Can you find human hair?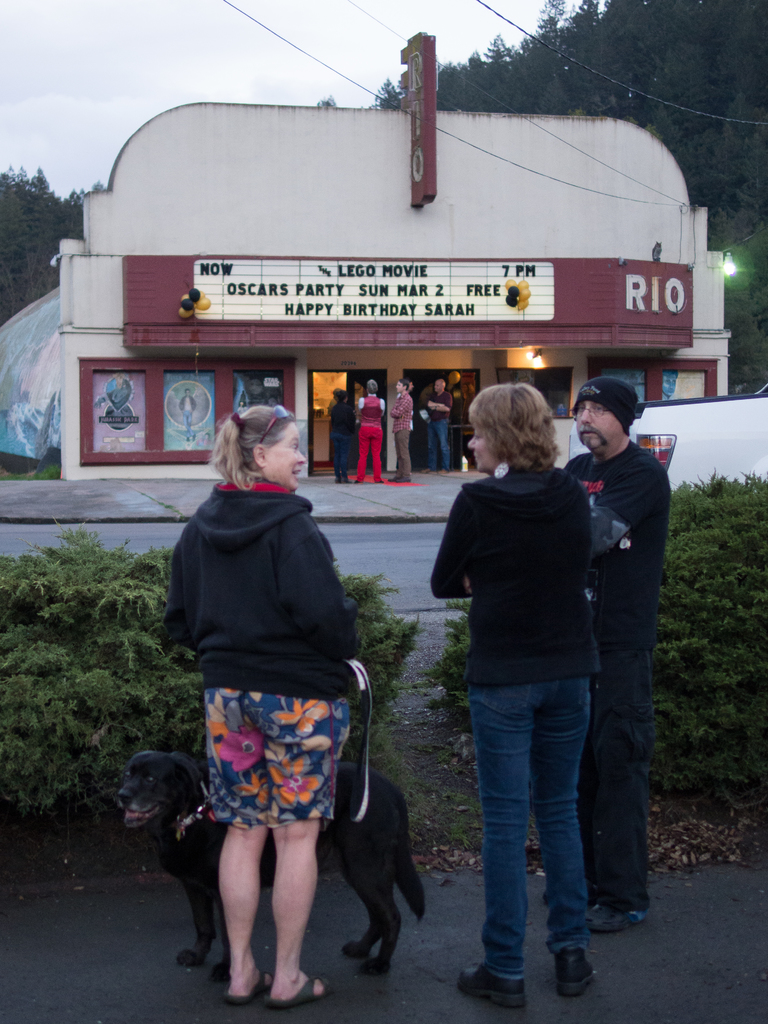
Yes, bounding box: box=[476, 377, 571, 477].
